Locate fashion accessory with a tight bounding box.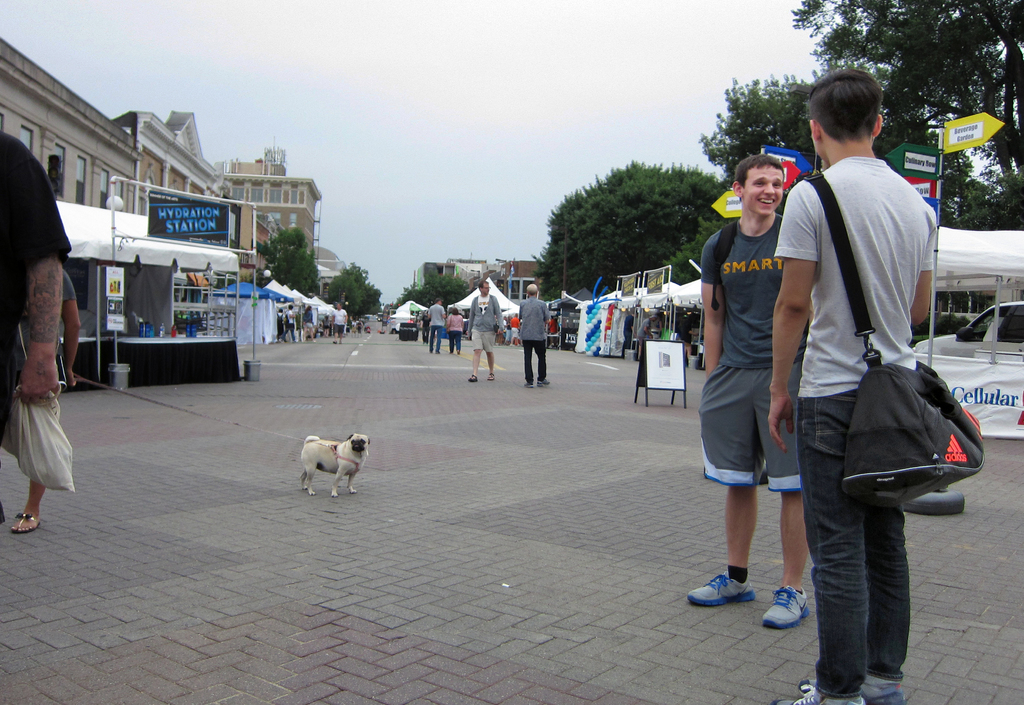
x1=468, y1=373, x2=479, y2=382.
